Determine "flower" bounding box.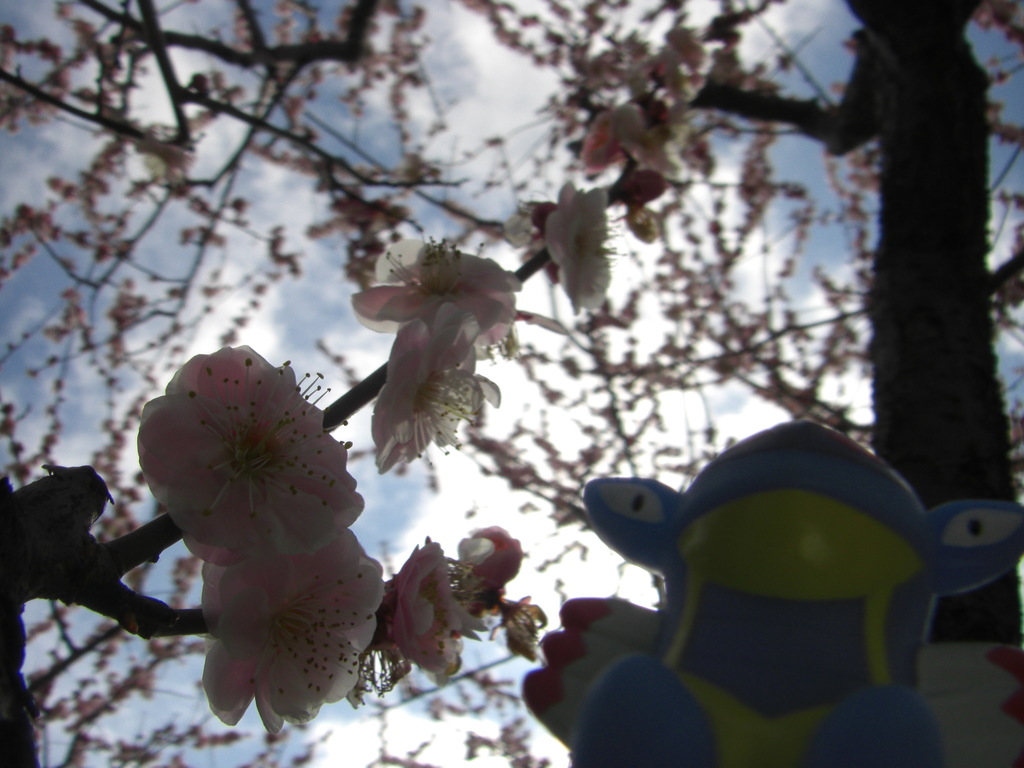
Determined: detection(382, 540, 488, 696).
